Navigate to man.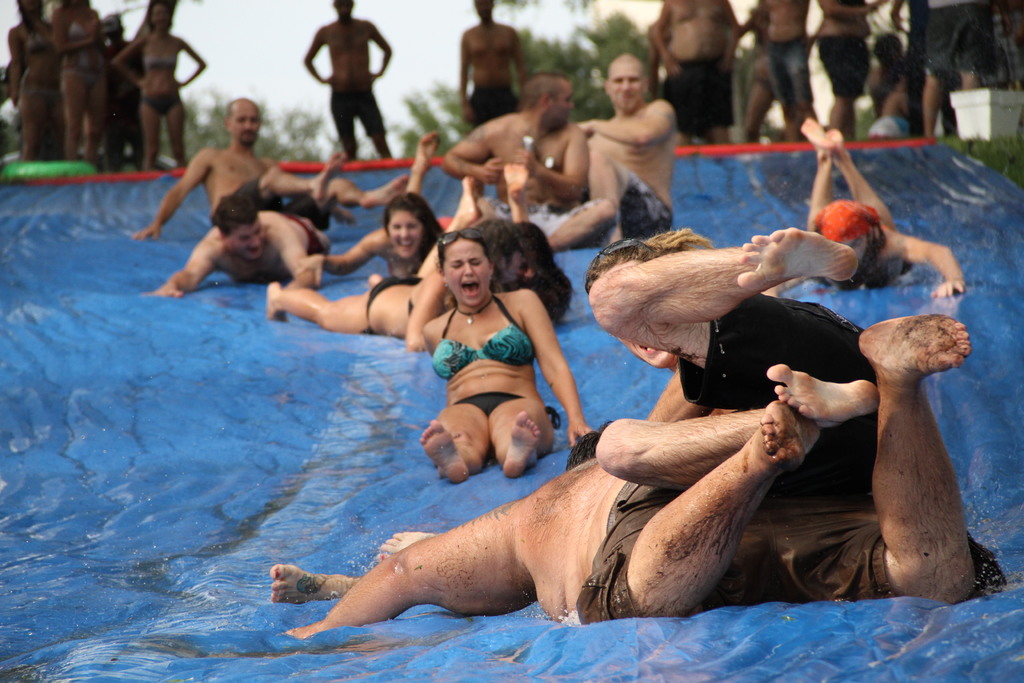
Navigation target: pyautogui.locateOnScreen(287, 15, 401, 163).
